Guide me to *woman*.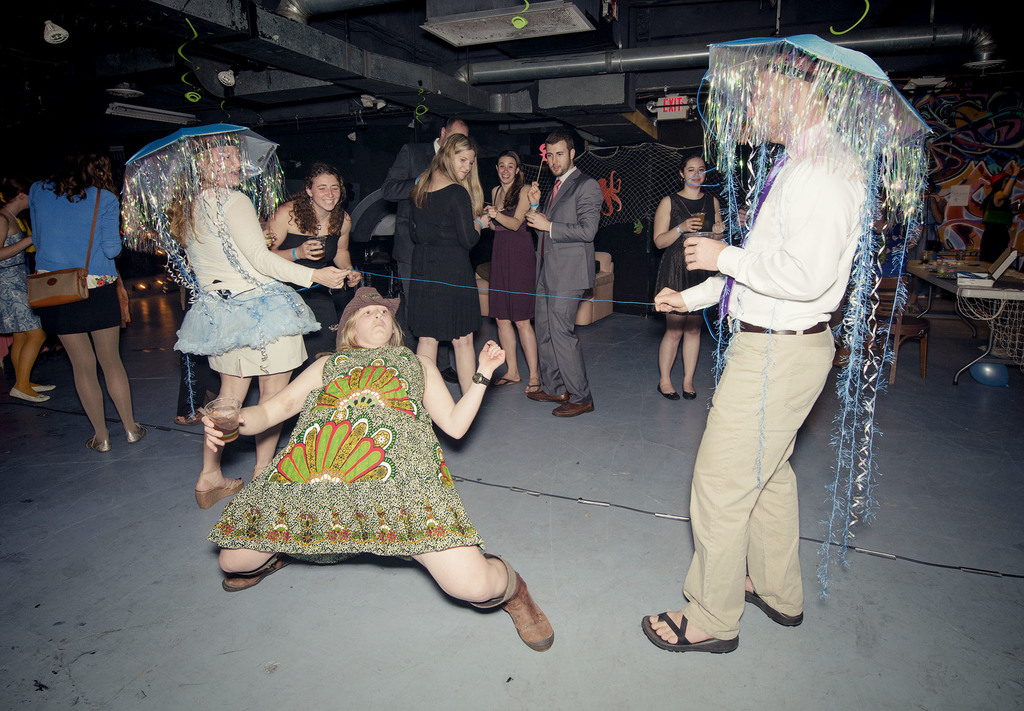
Guidance: l=157, t=138, r=350, b=513.
